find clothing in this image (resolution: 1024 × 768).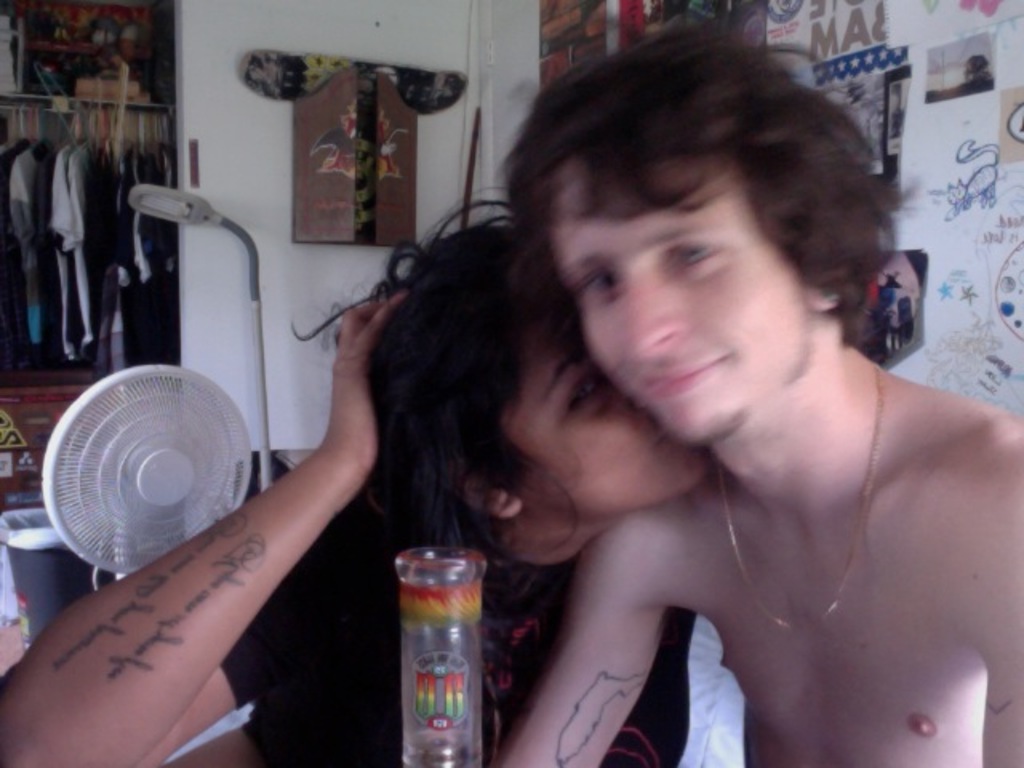
box(205, 496, 706, 766).
